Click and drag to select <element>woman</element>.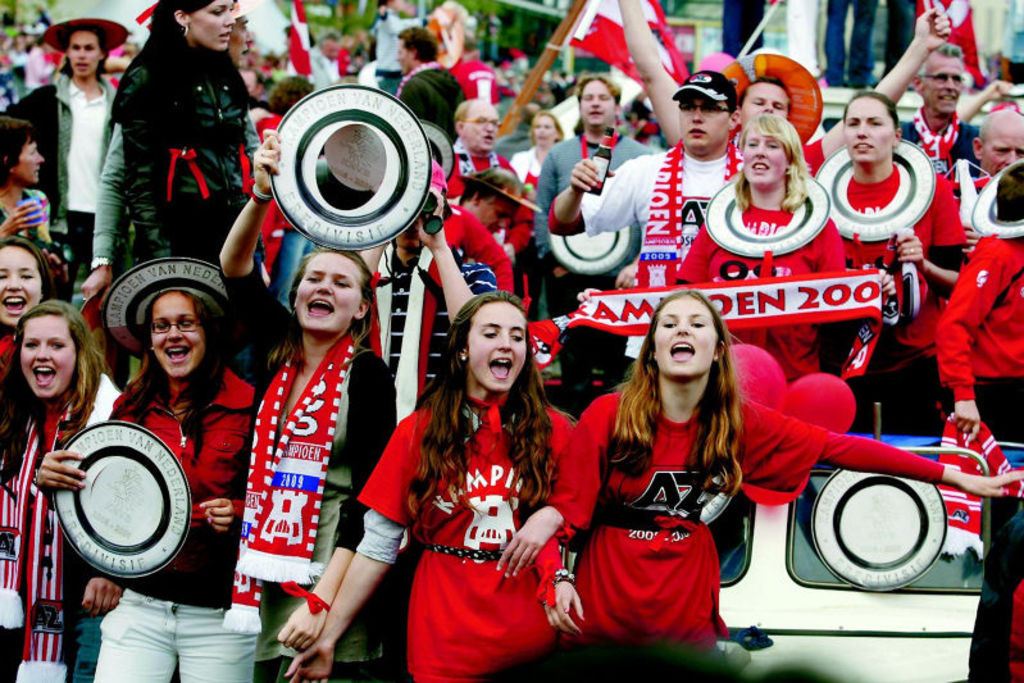
Selection: (261,60,331,128).
